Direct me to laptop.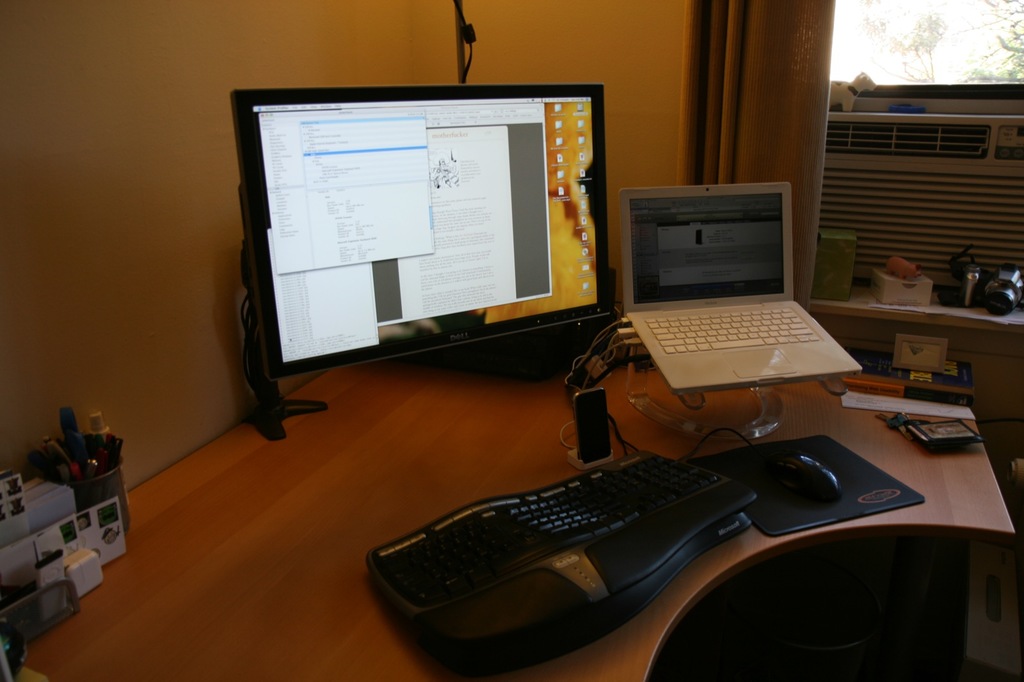
Direction: 614:189:851:388.
